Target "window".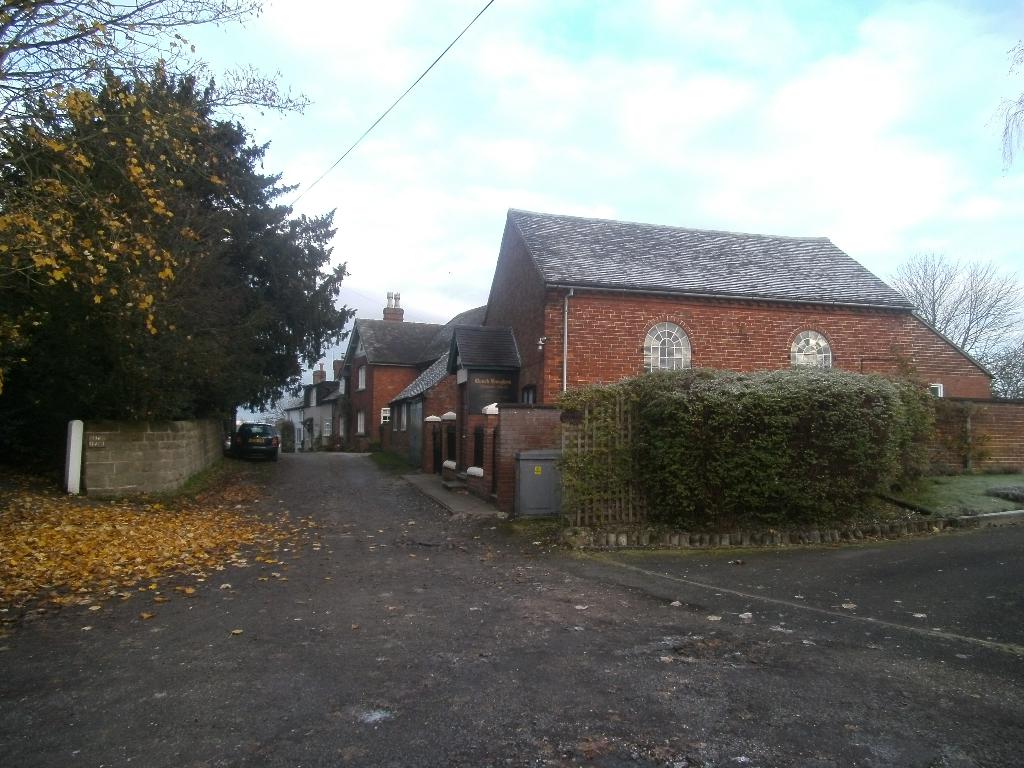
Target region: select_region(357, 365, 366, 391).
